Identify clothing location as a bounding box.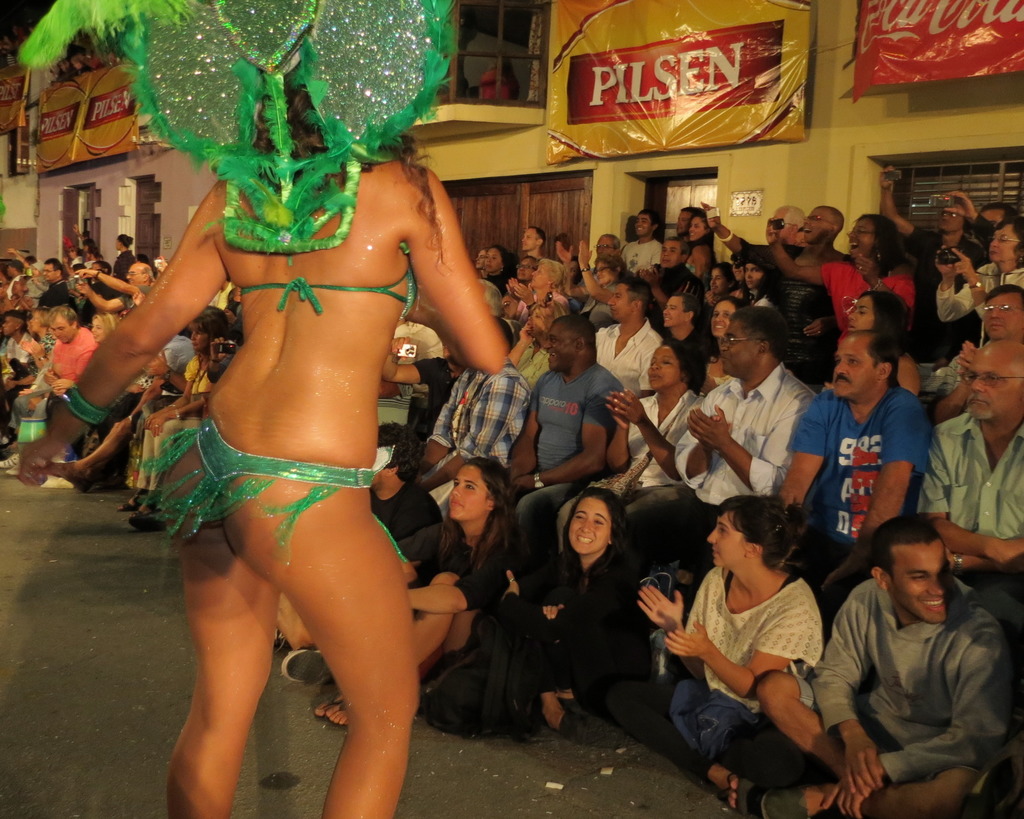
{"x1": 937, "y1": 344, "x2": 974, "y2": 418}.
